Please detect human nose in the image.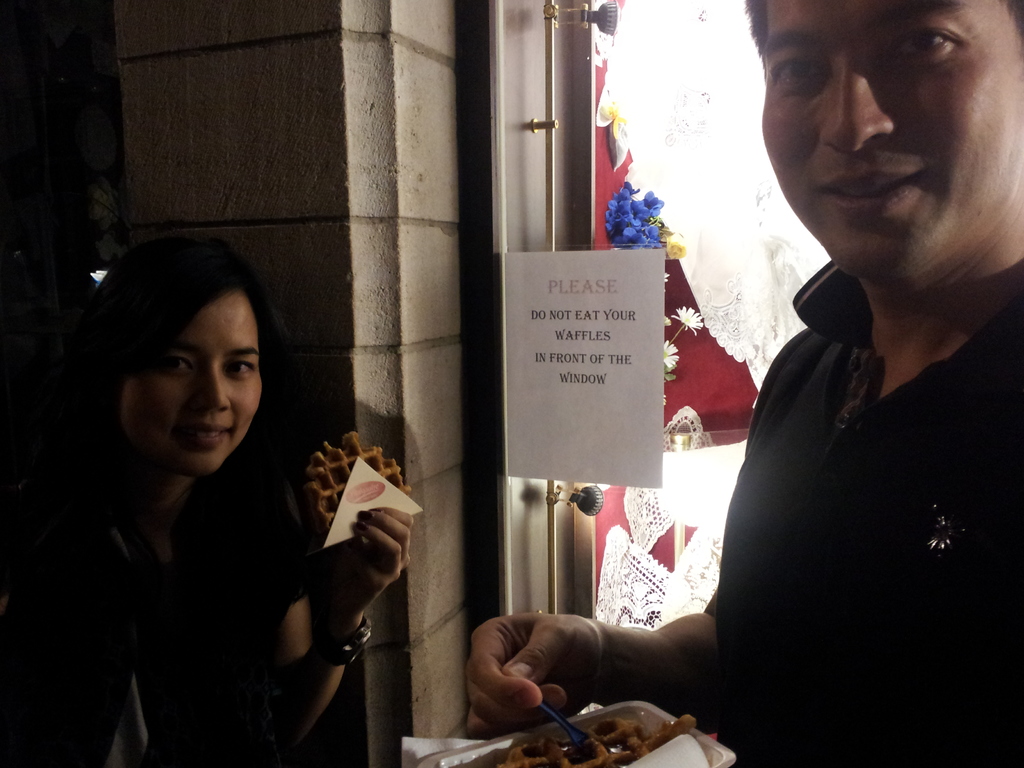
{"x1": 194, "y1": 361, "x2": 231, "y2": 412}.
